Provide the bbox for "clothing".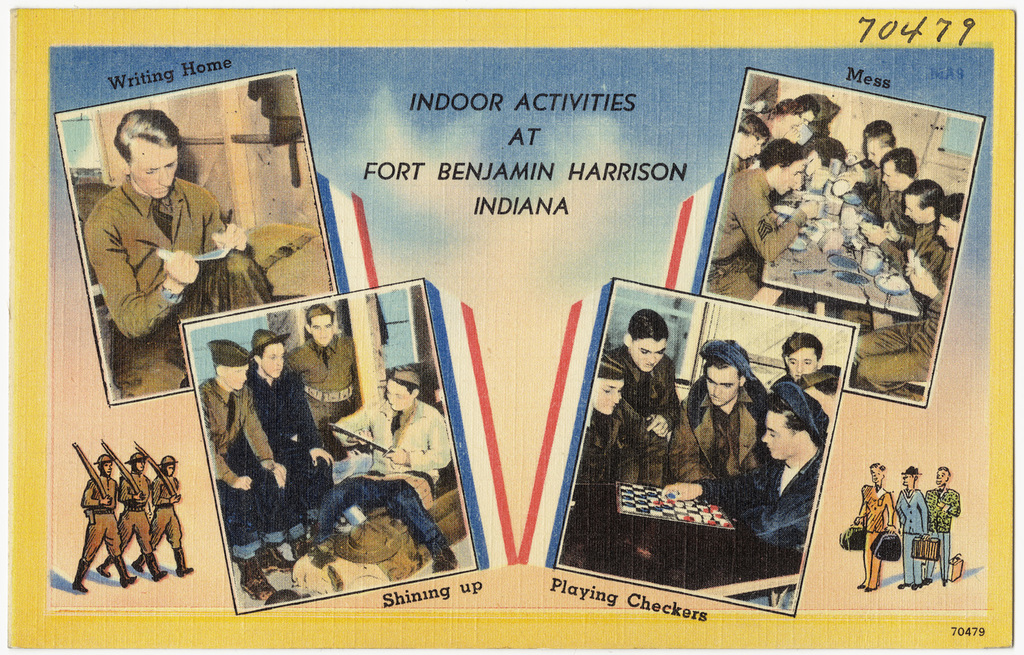
rect(199, 380, 281, 484).
